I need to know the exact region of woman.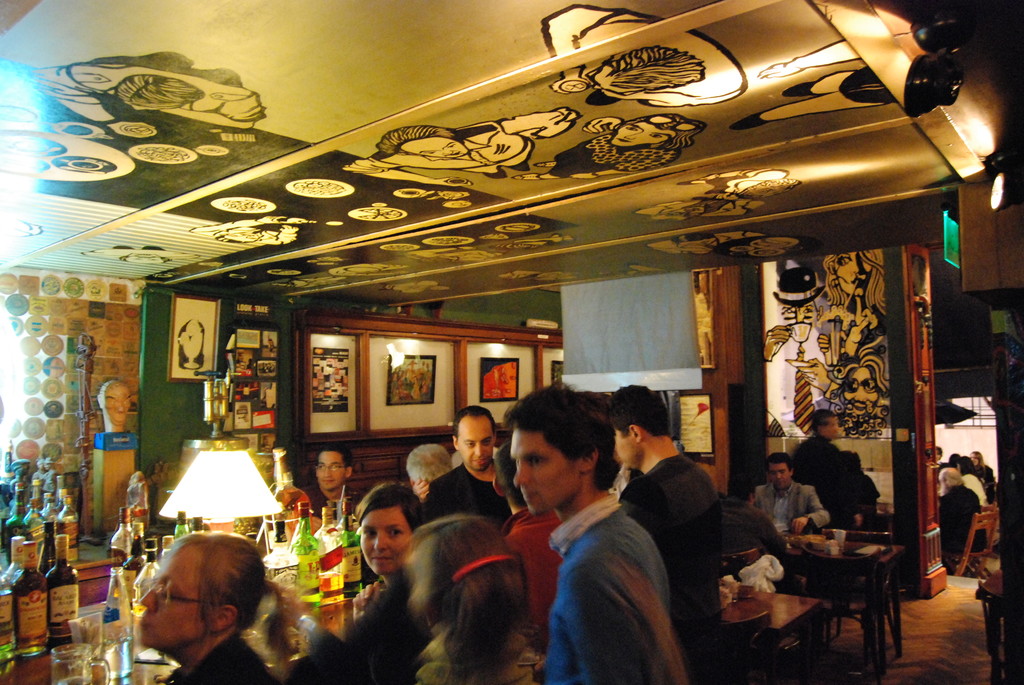
Region: locate(326, 476, 431, 656).
